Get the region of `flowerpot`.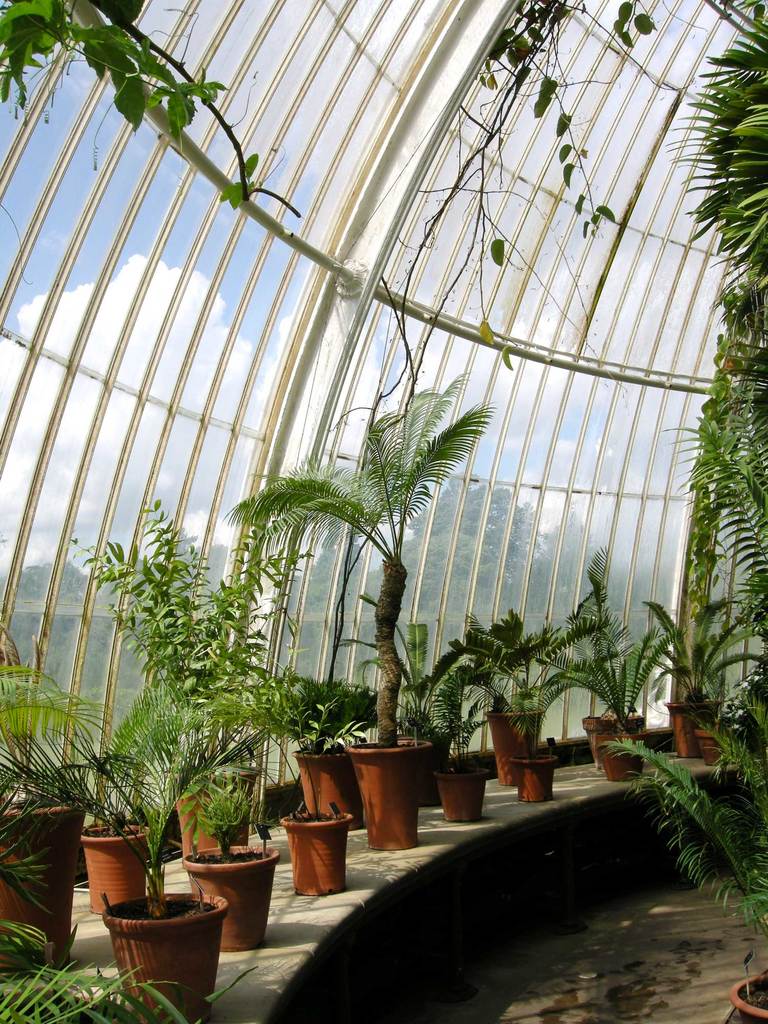
436:764:483:819.
